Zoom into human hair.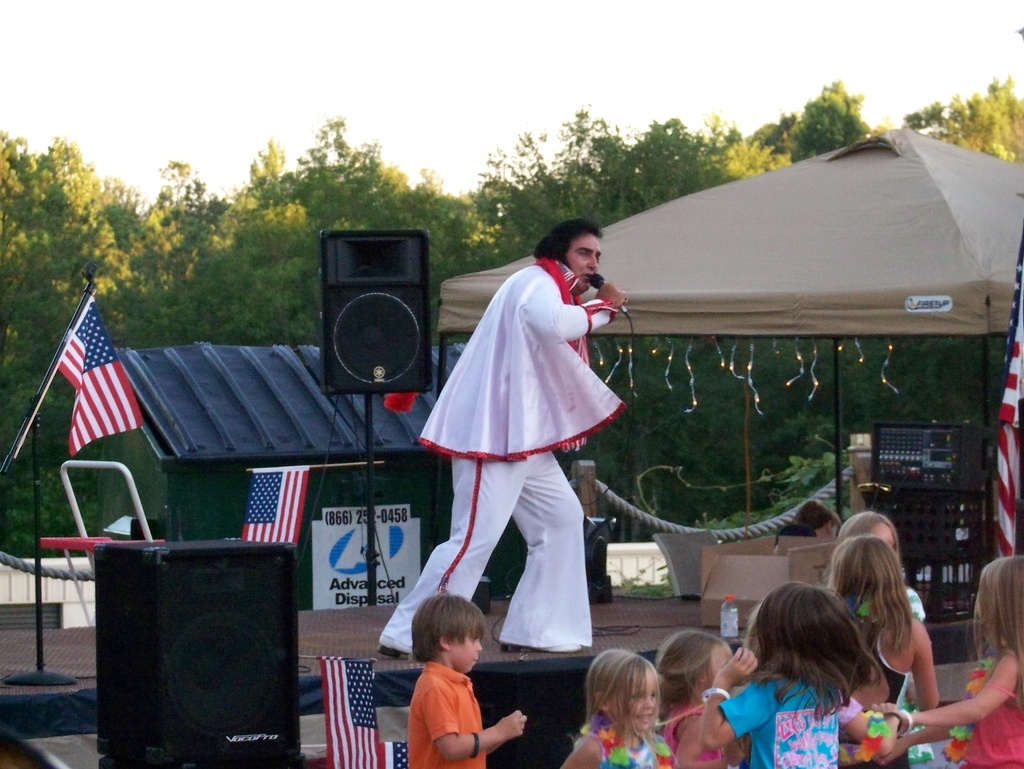
Zoom target: {"left": 651, "top": 628, "right": 732, "bottom": 704}.
